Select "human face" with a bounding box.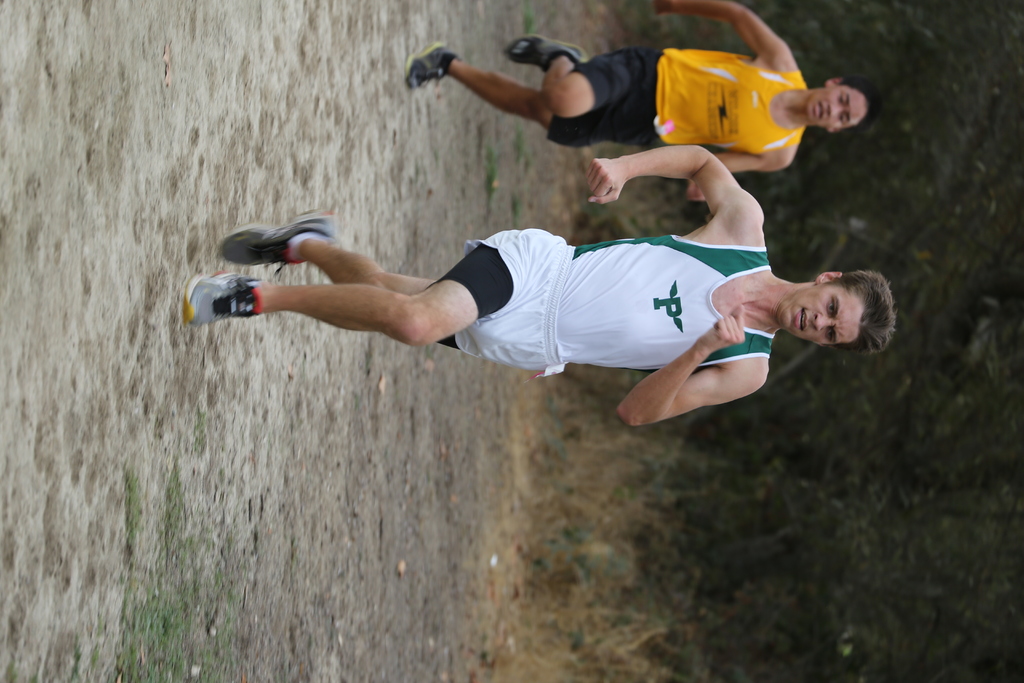
[778, 286, 862, 343].
